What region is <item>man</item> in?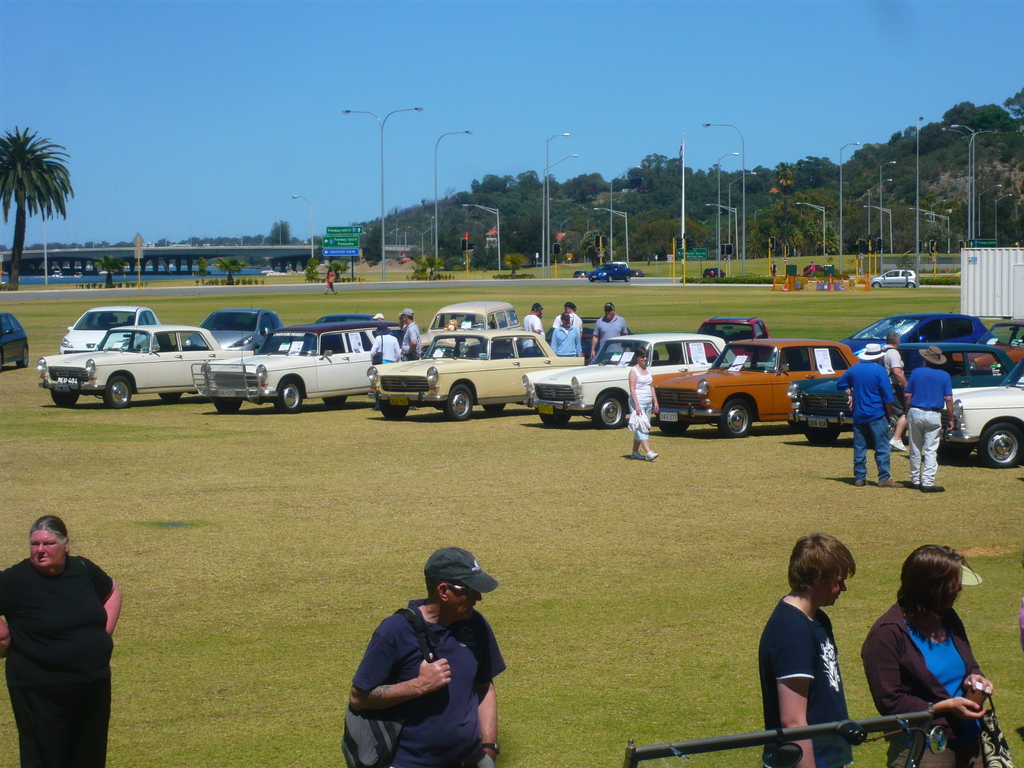
crop(564, 305, 584, 340).
